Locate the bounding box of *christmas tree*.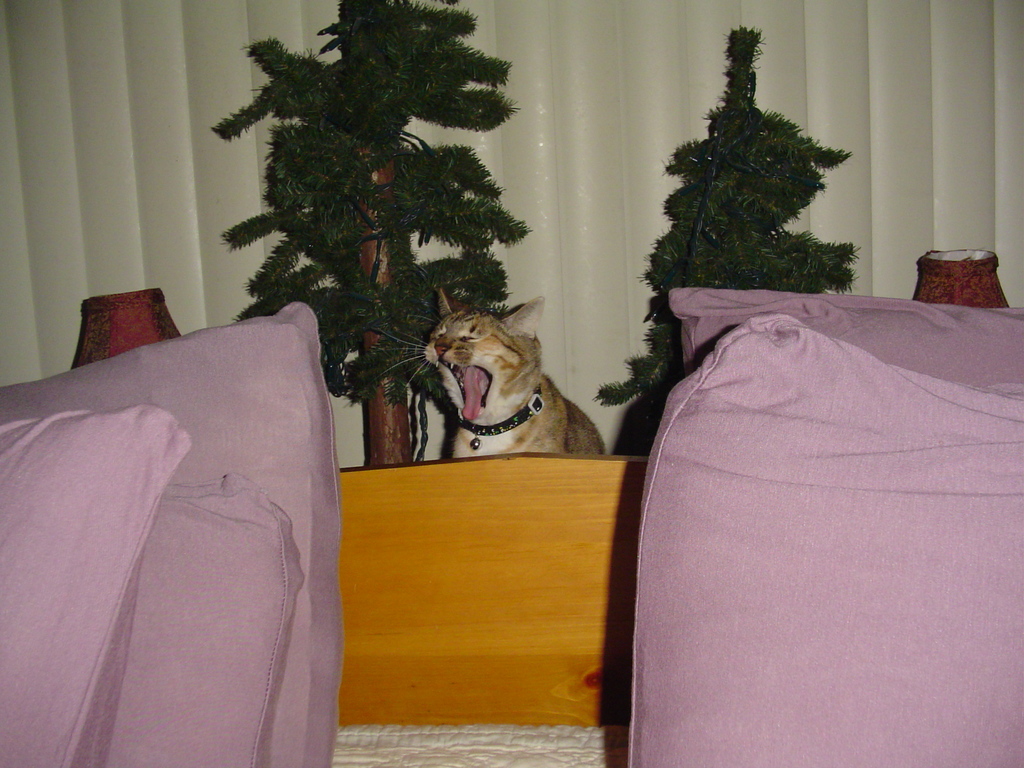
Bounding box: region(591, 11, 868, 482).
